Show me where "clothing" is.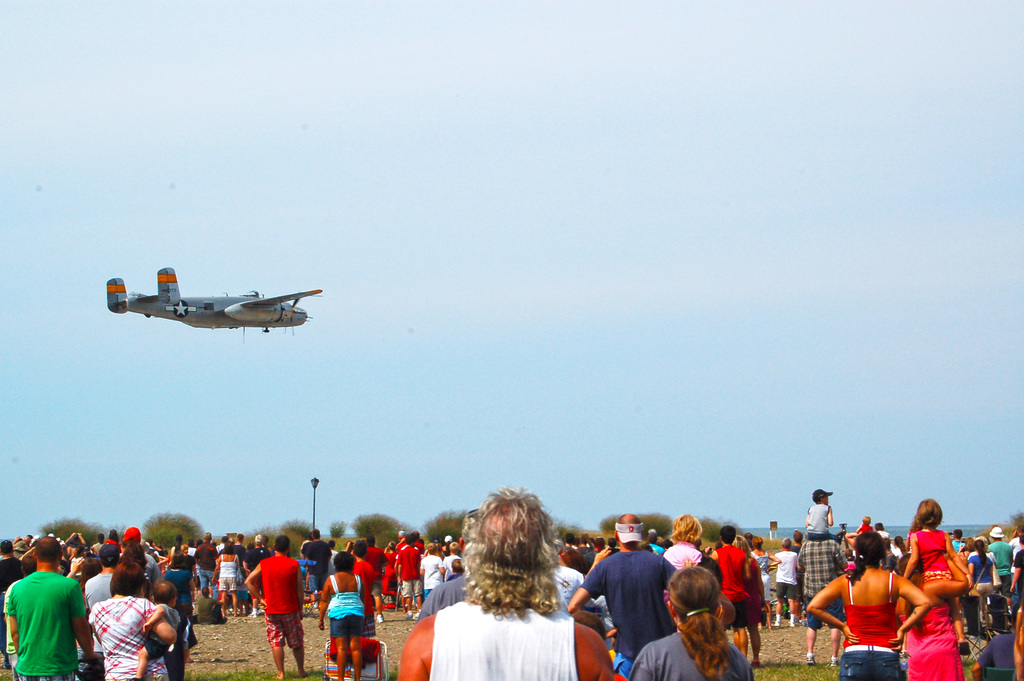
"clothing" is at 636, 640, 756, 680.
